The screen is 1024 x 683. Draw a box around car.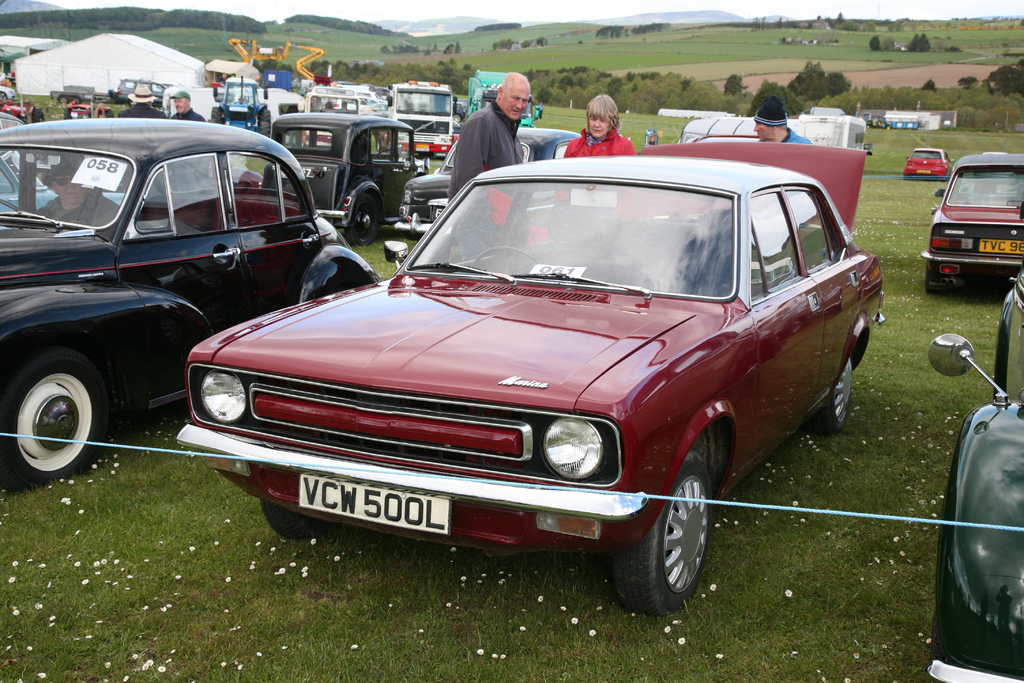
x1=904, y1=150, x2=948, y2=185.
